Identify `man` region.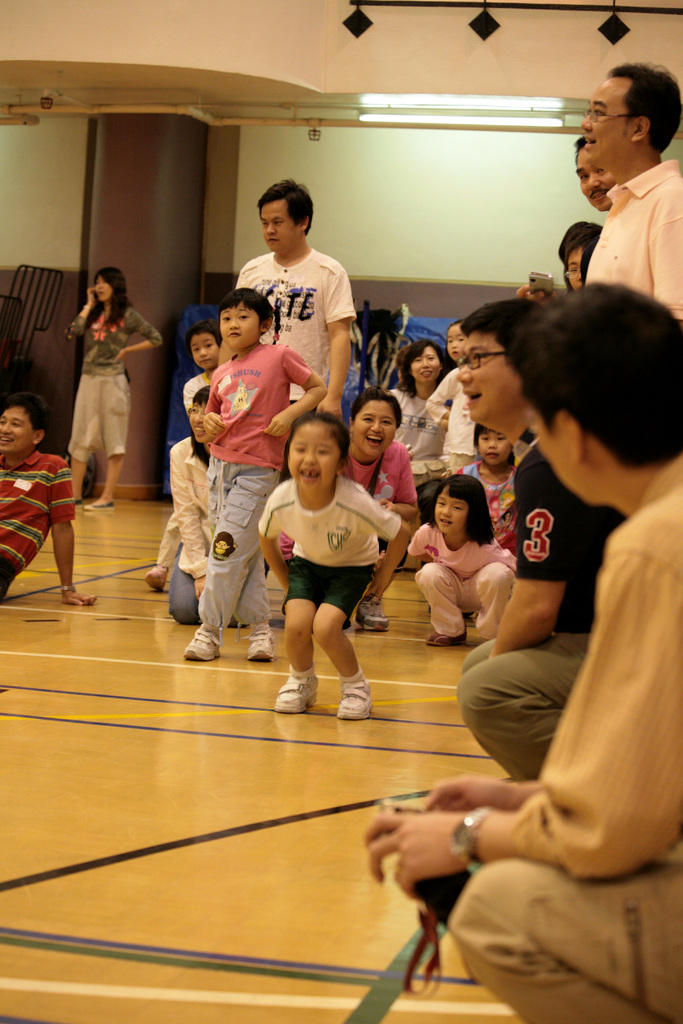
Region: 356,285,682,1023.
